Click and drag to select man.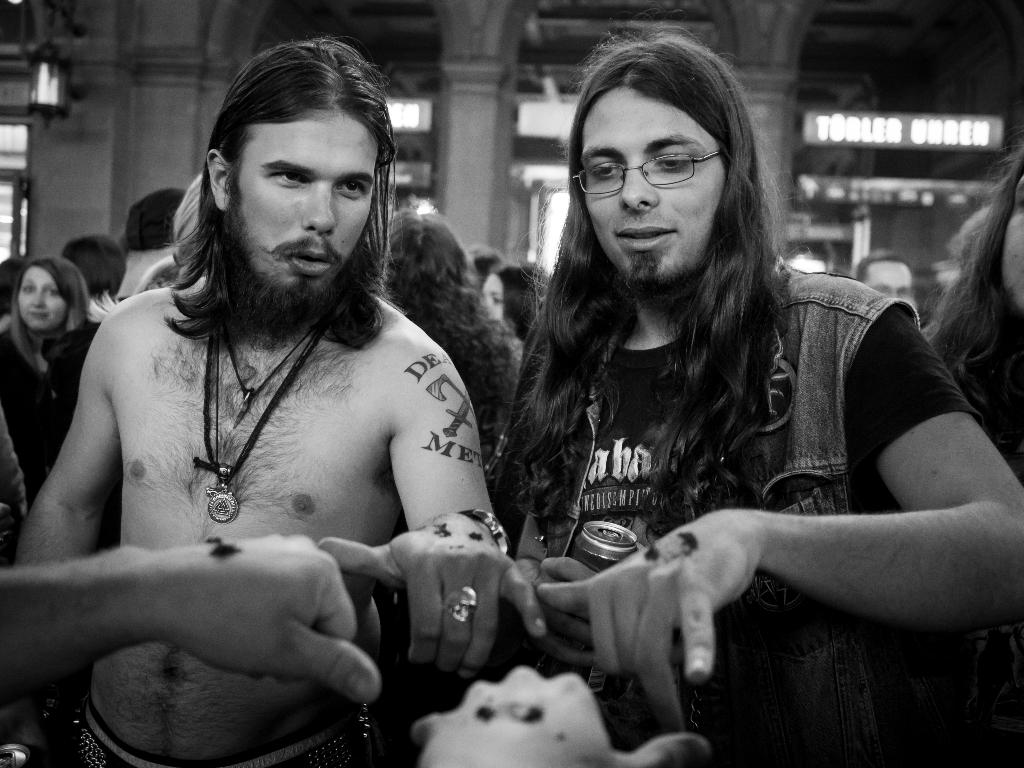
Selection: select_region(48, 57, 566, 719).
